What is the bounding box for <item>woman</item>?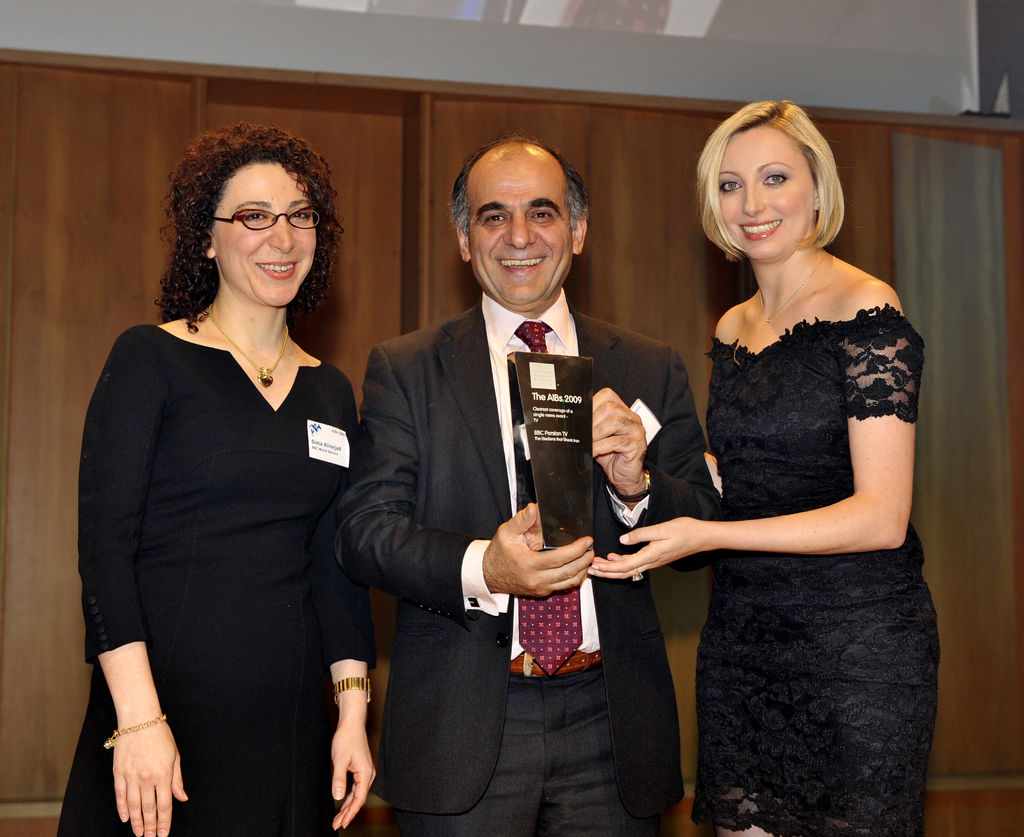
(left=584, top=97, right=941, bottom=836).
